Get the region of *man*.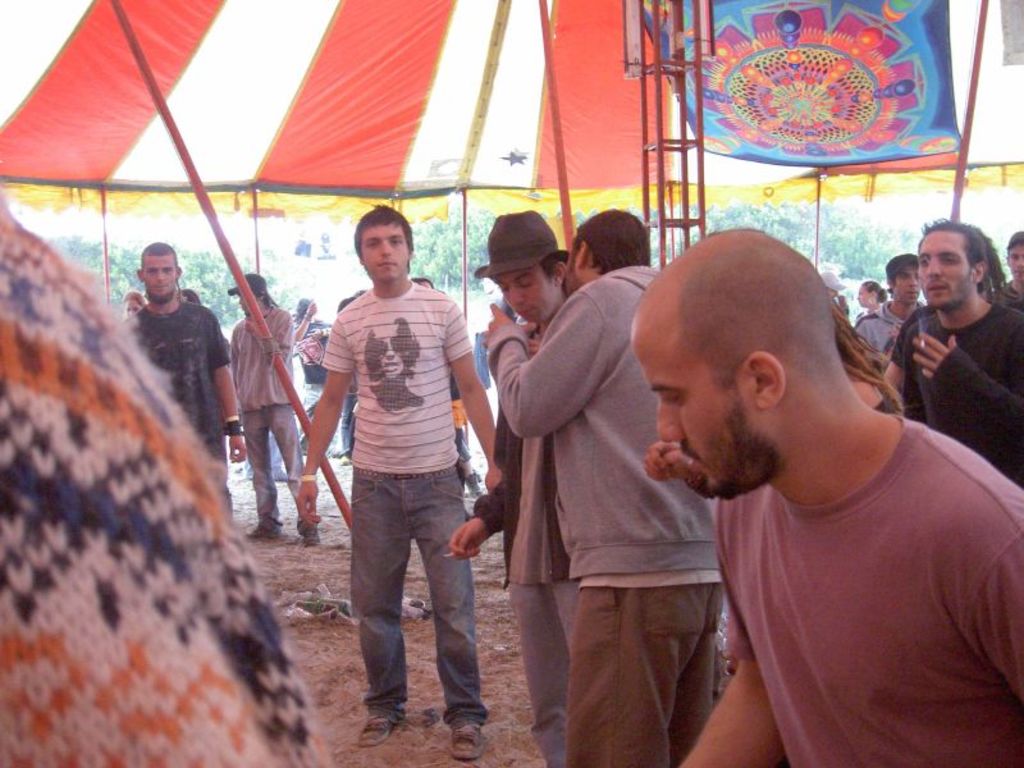
297, 204, 503, 762.
